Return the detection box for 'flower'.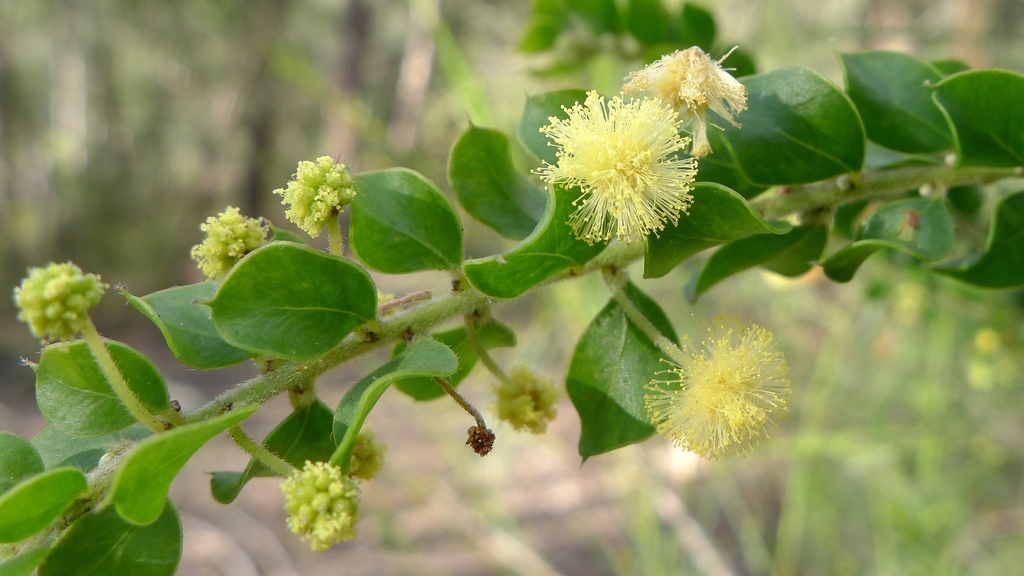
x1=192, y1=205, x2=280, y2=282.
